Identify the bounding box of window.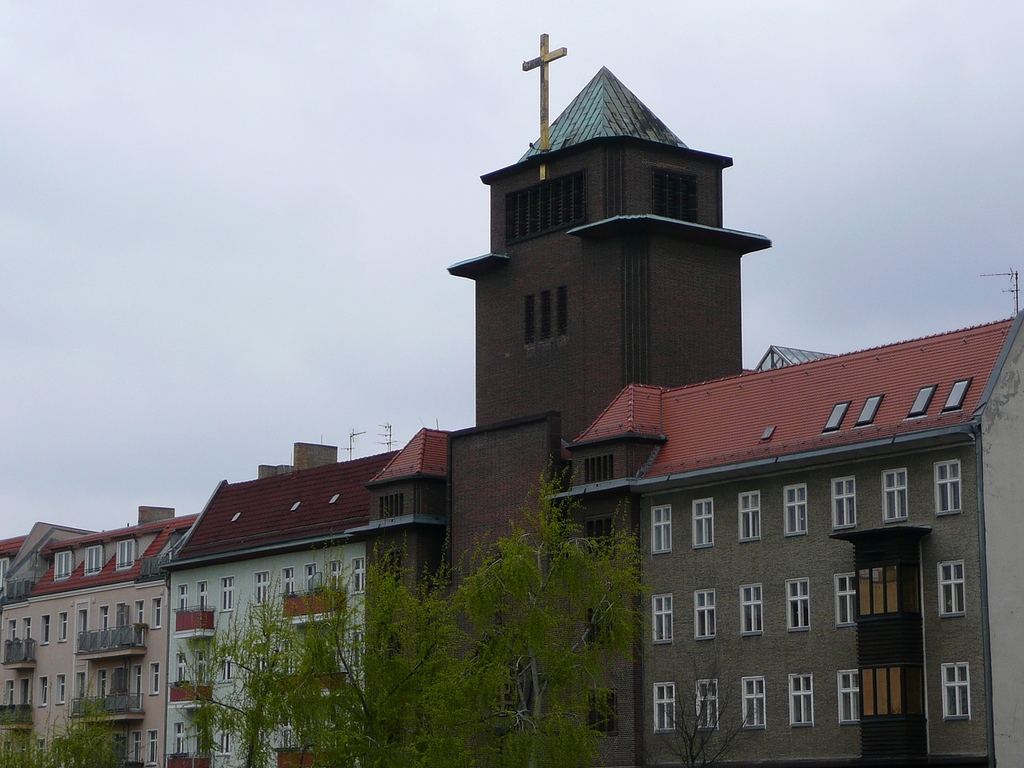
rect(654, 169, 701, 222).
